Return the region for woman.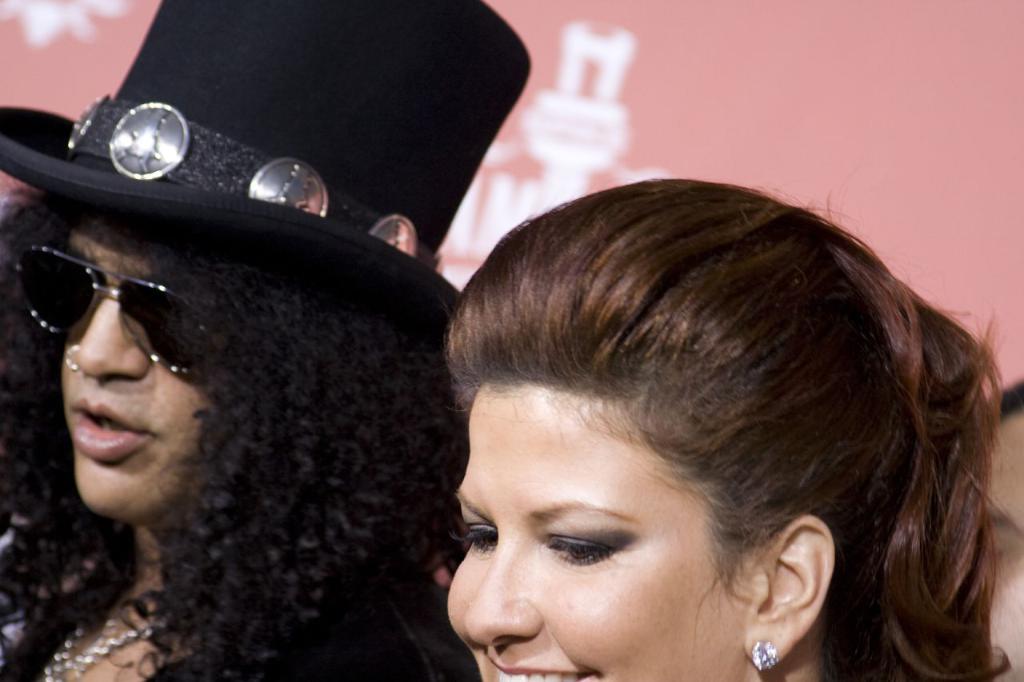
region(0, 0, 532, 681).
